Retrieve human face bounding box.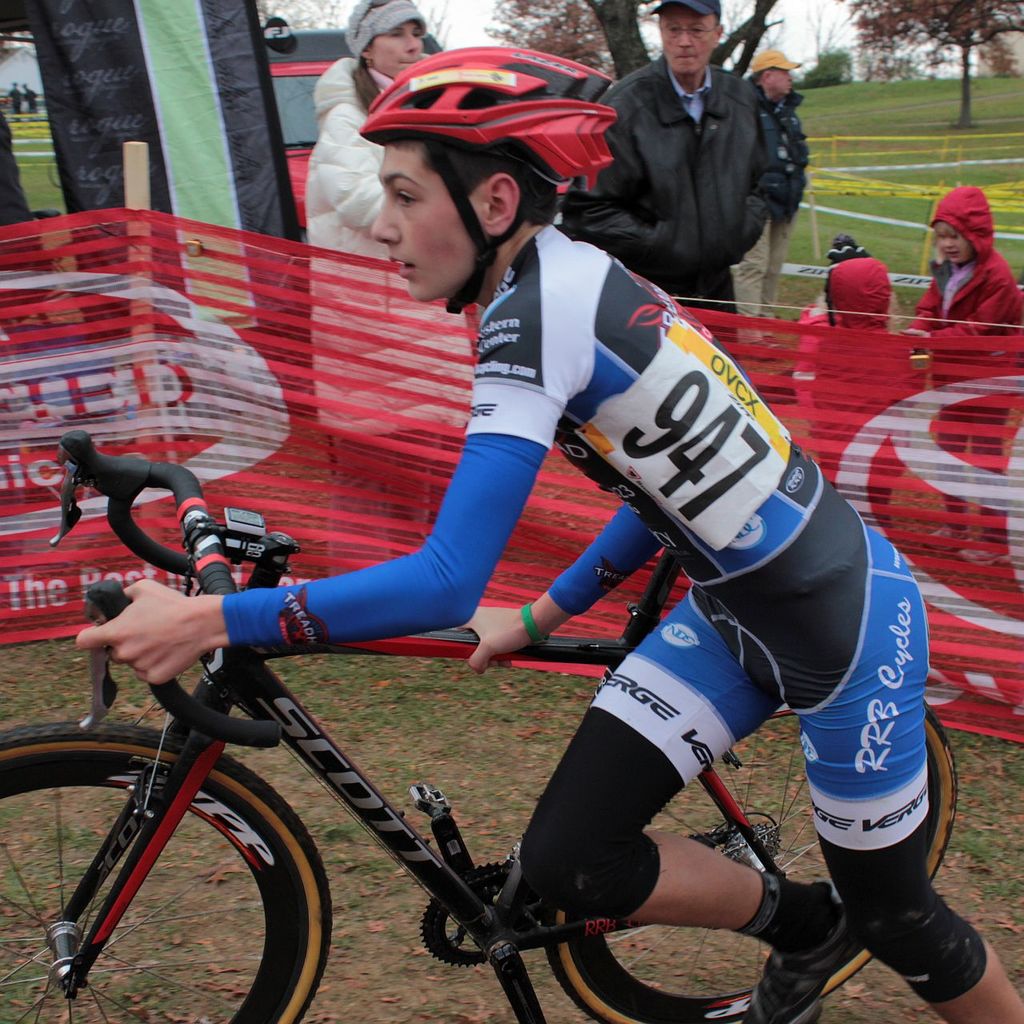
Bounding box: 374, 139, 486, 301.
